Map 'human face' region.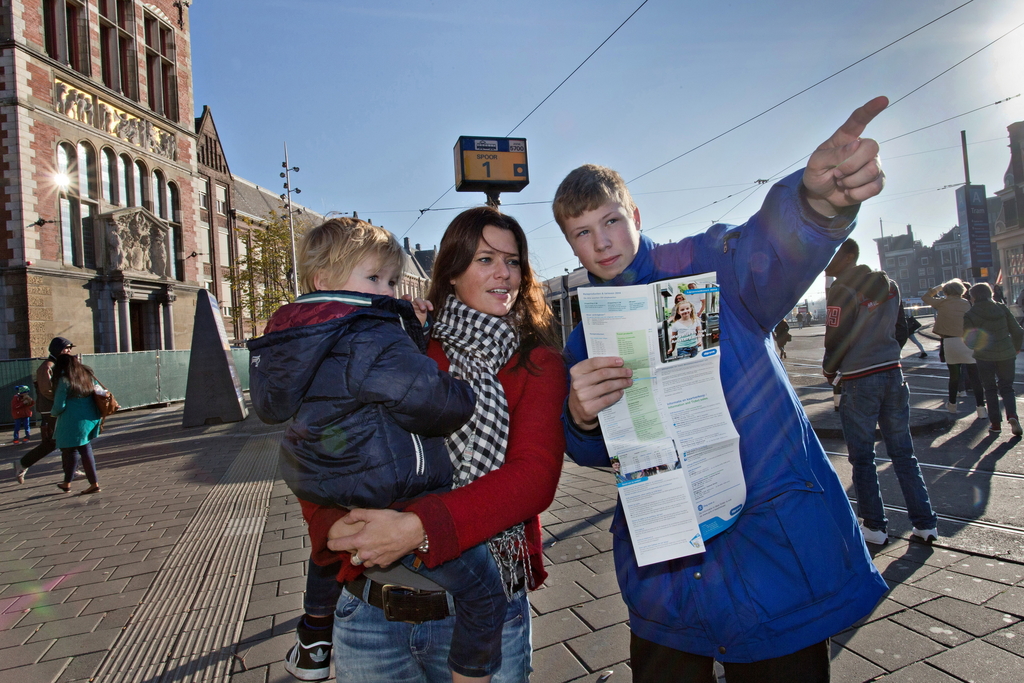
Mapped to Rect(451, 223, 520, 313).
